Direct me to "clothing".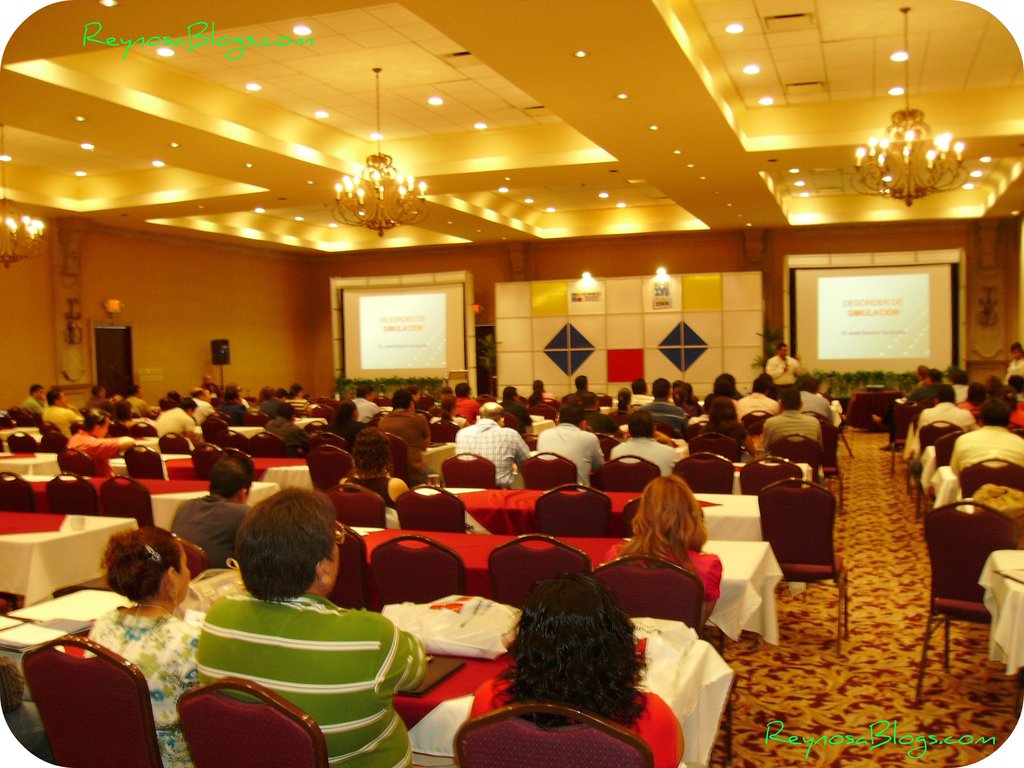
Direction: rect(580, 407, 614, 433).
